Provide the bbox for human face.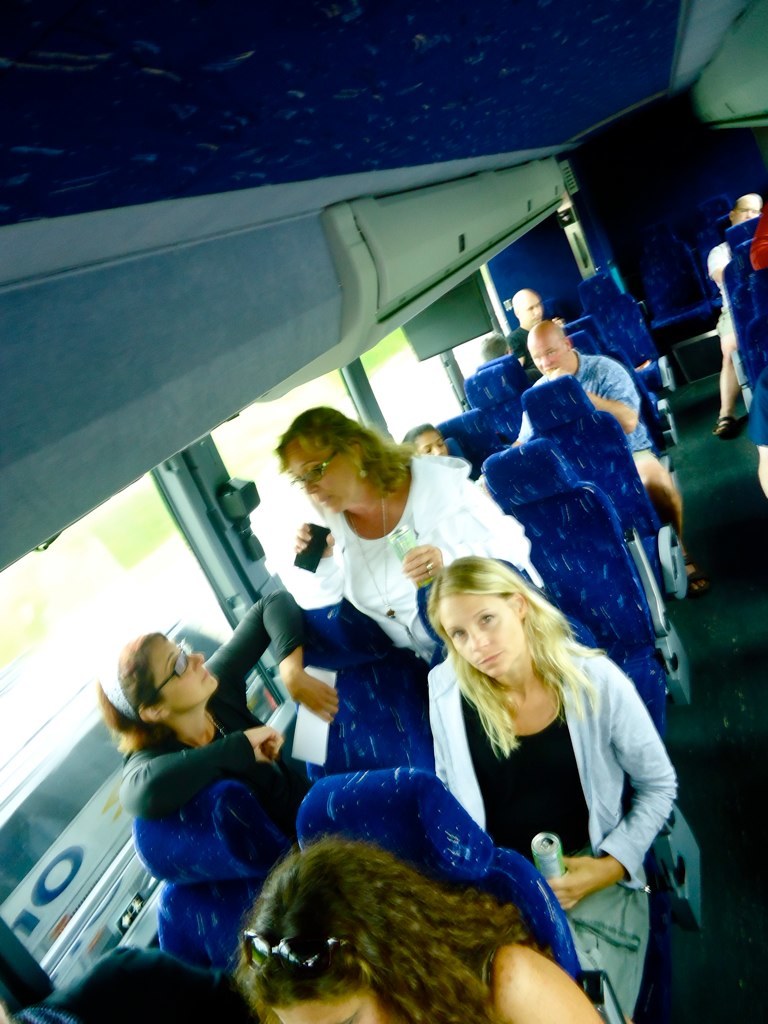
[438,598,518,678].
